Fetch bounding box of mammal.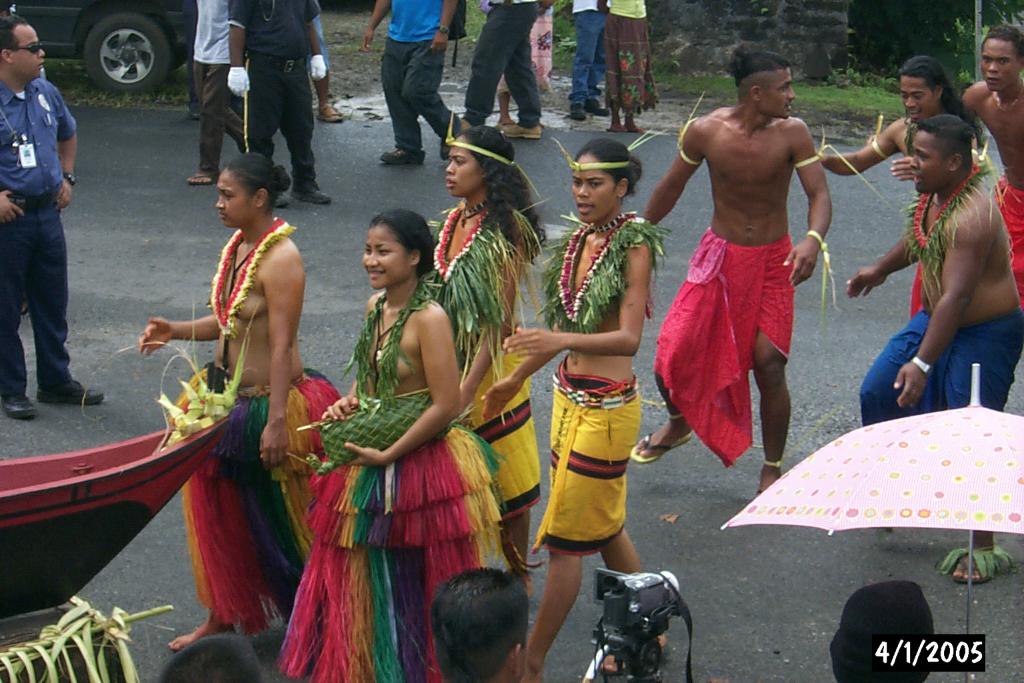
Bbox: bbox(0, 15, 99, 423).
